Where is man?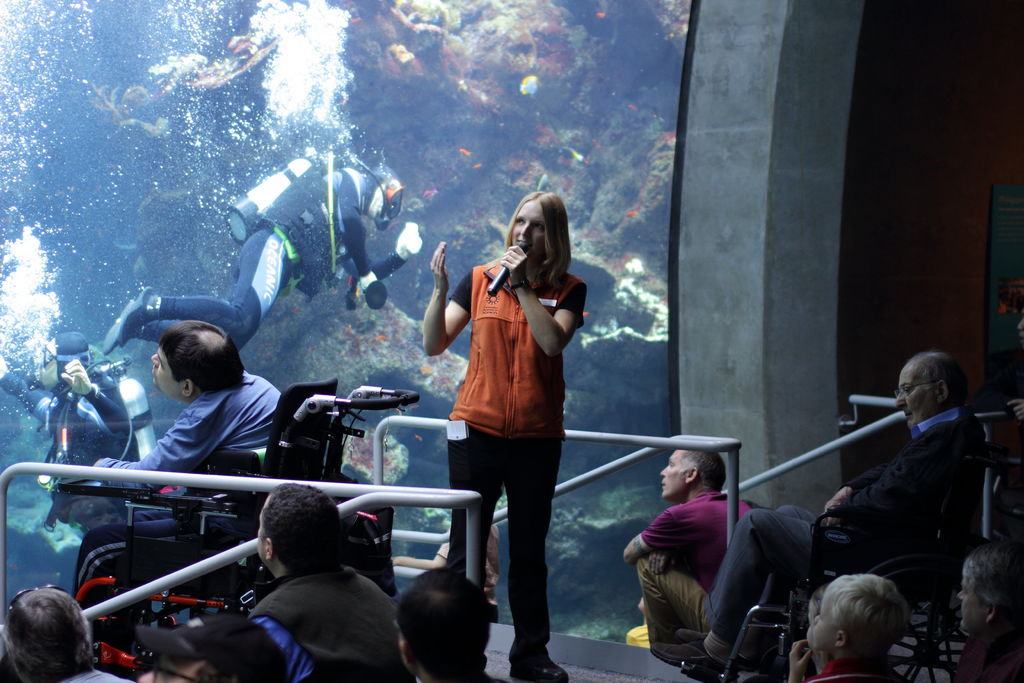
x1=617 y1=431 x2=769 y2=667.
